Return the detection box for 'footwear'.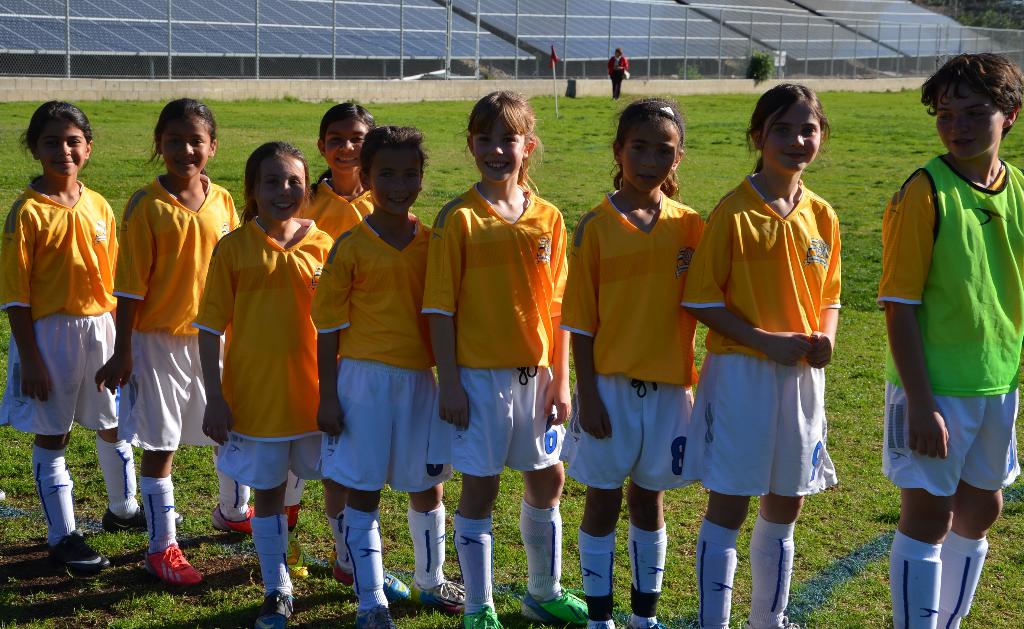
[left=515, top=580, right=593, bottom=628].
